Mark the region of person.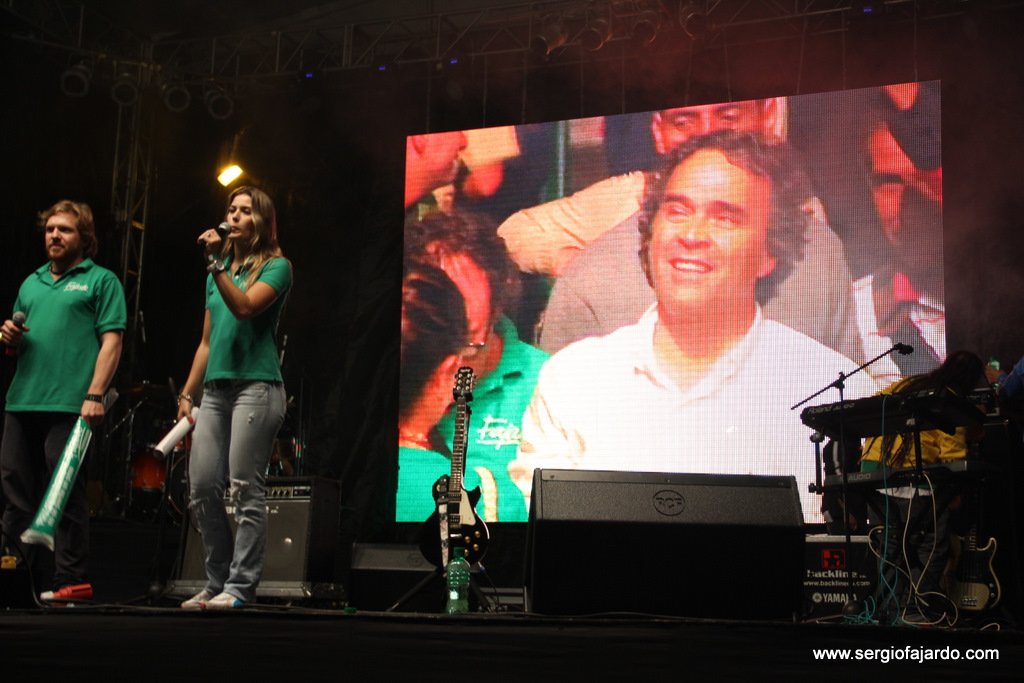
Region: x1=502 y1=98 x2=820 y2=282.
